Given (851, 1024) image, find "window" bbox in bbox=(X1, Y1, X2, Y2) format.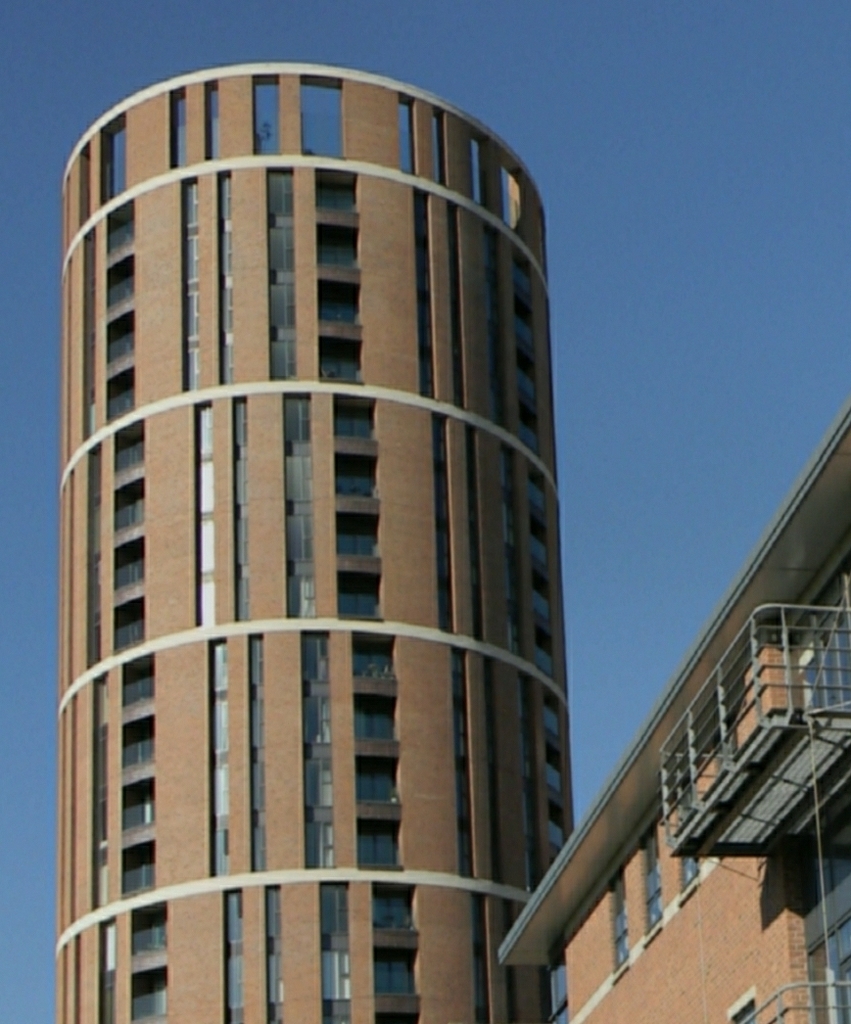
bbox=(130, 911, 167, 954).
